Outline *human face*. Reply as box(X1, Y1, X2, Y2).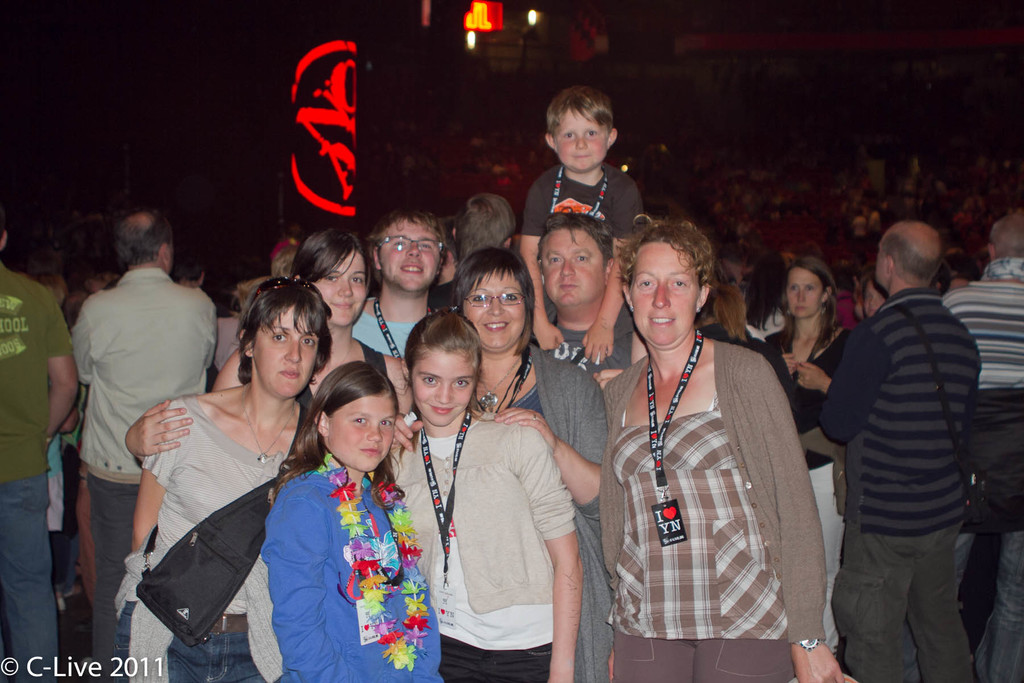
box(860, 278, 884, 315).
